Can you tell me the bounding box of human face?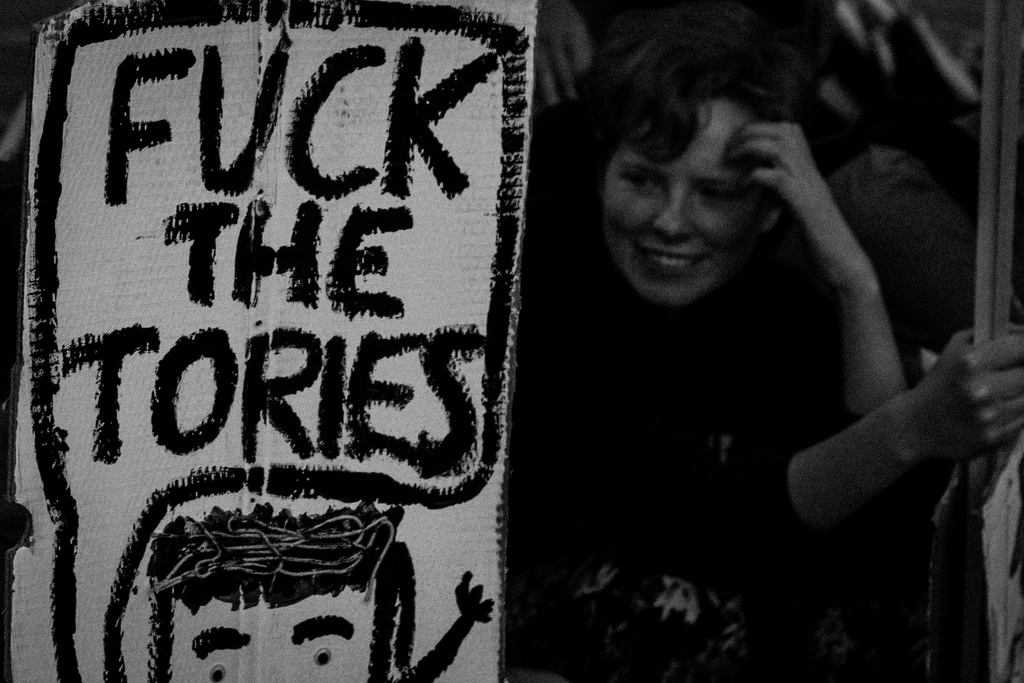
region(598, 96, 769, 308).
